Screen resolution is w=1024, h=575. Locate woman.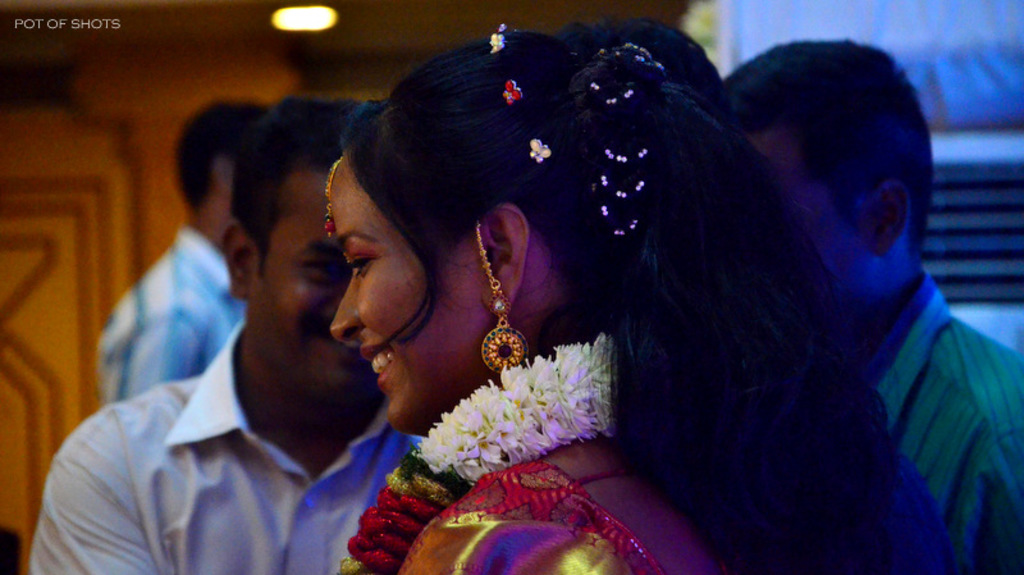
324,17,897,574.
